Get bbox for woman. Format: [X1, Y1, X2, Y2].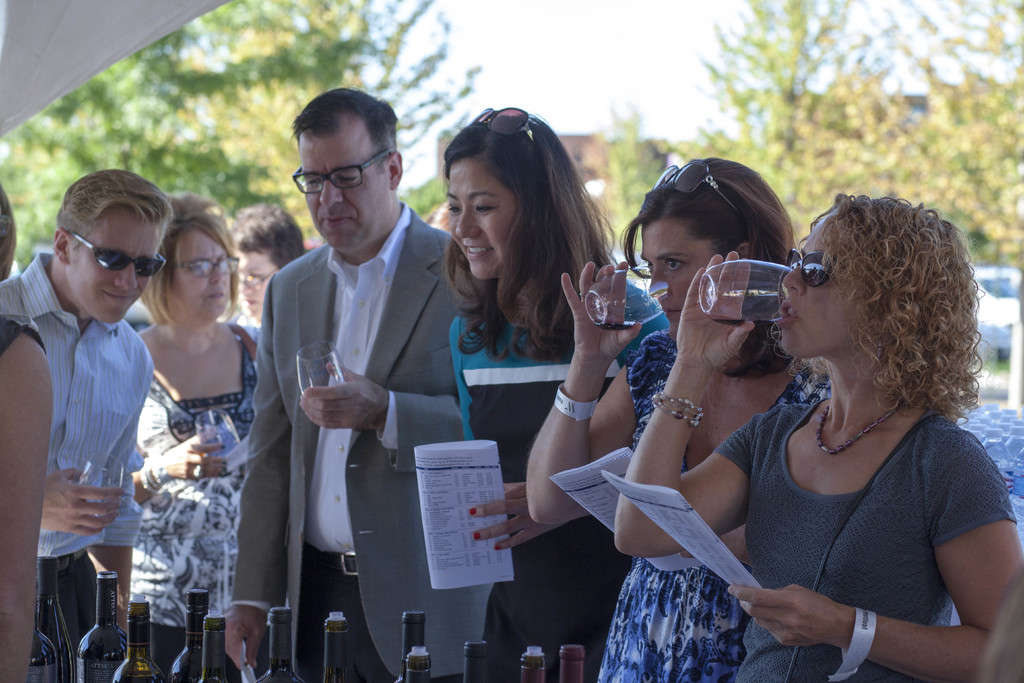
[610, 186, 1023, 682].
